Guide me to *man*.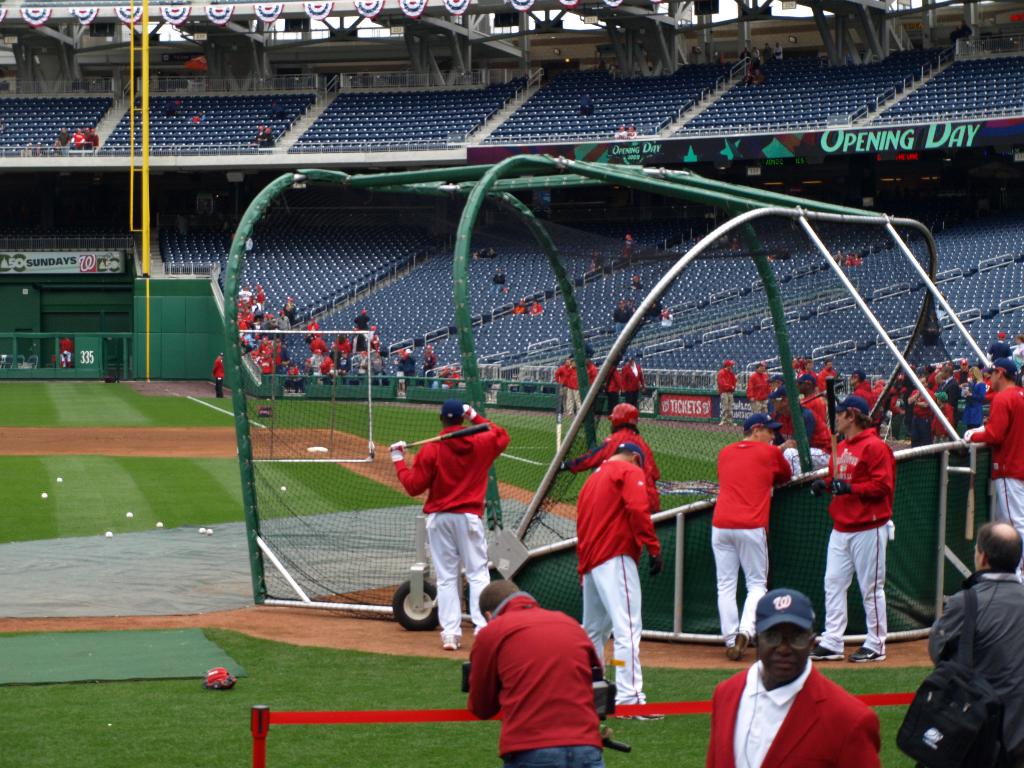
Guidance: (166,97,180,115).
